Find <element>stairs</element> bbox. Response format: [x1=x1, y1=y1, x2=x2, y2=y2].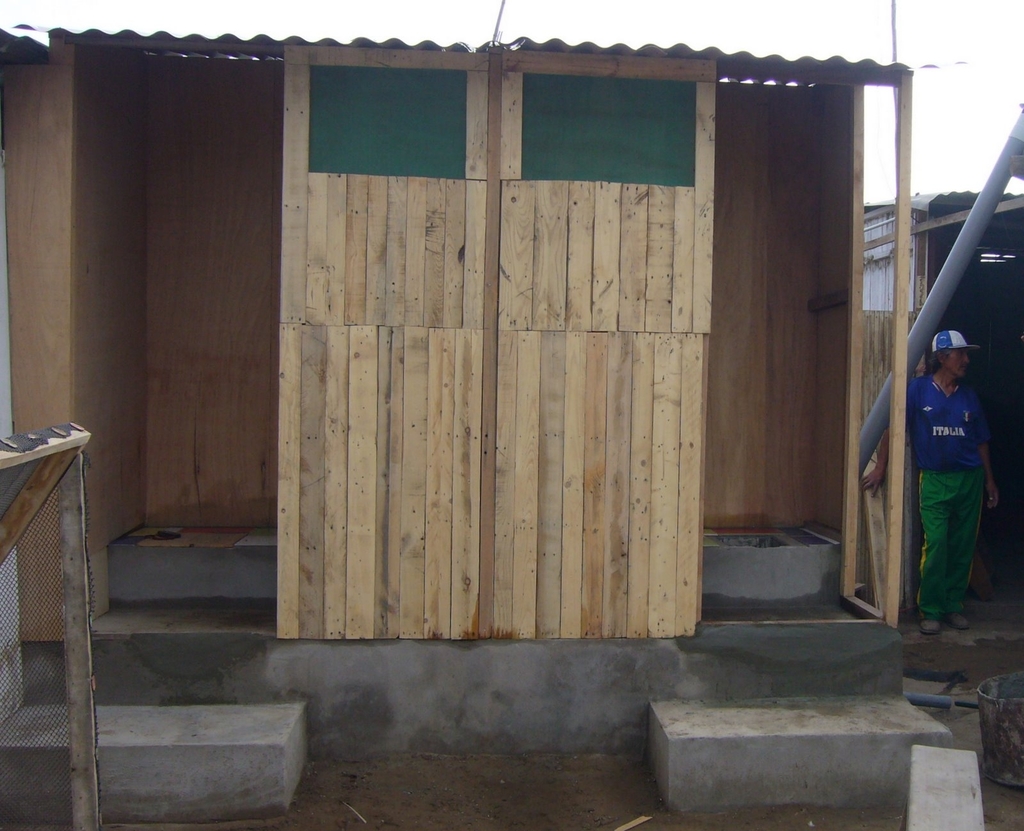
[x1=0, y1=627, x2=313, y2=830].
